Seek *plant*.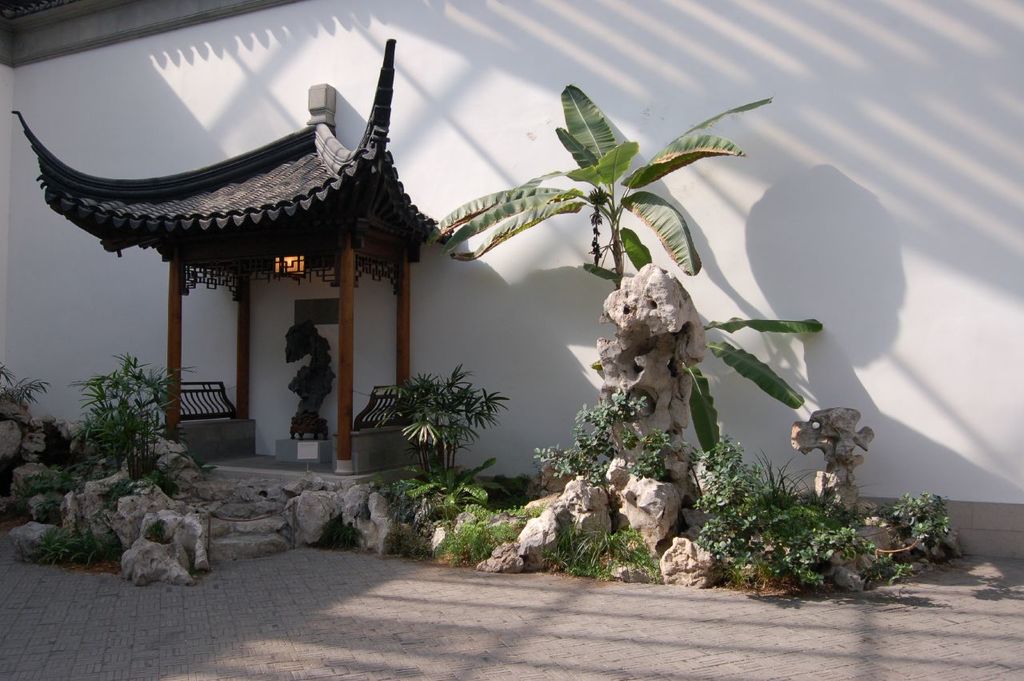
{"left": 677, "top": 430, "right": 791, "bottom": 602}.
